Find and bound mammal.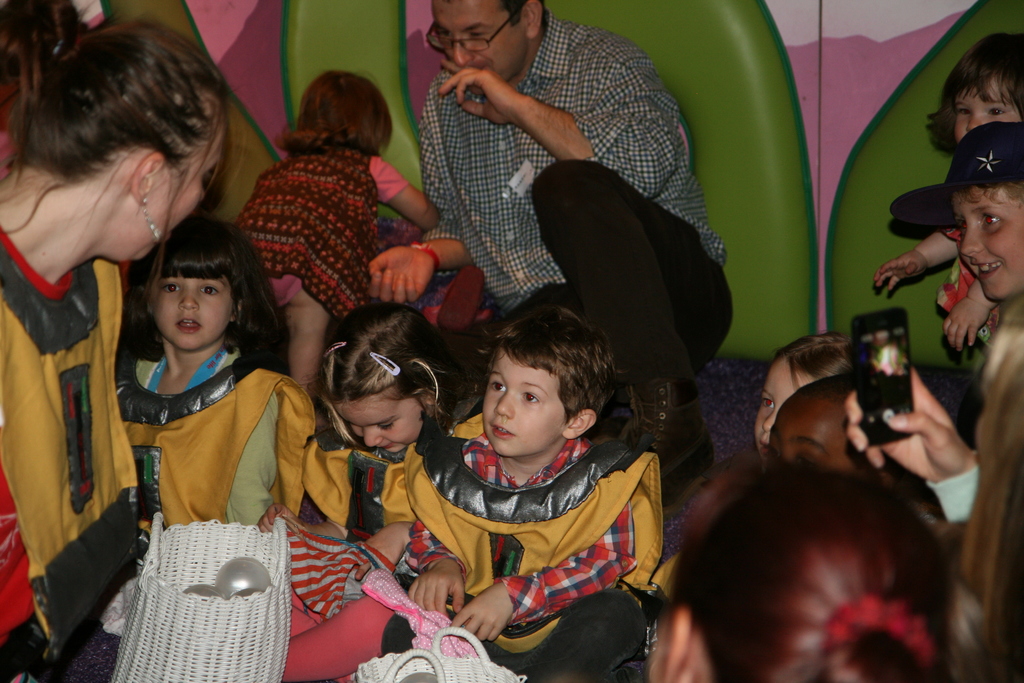
Bound: BBox(226, 63, 445, 352).
